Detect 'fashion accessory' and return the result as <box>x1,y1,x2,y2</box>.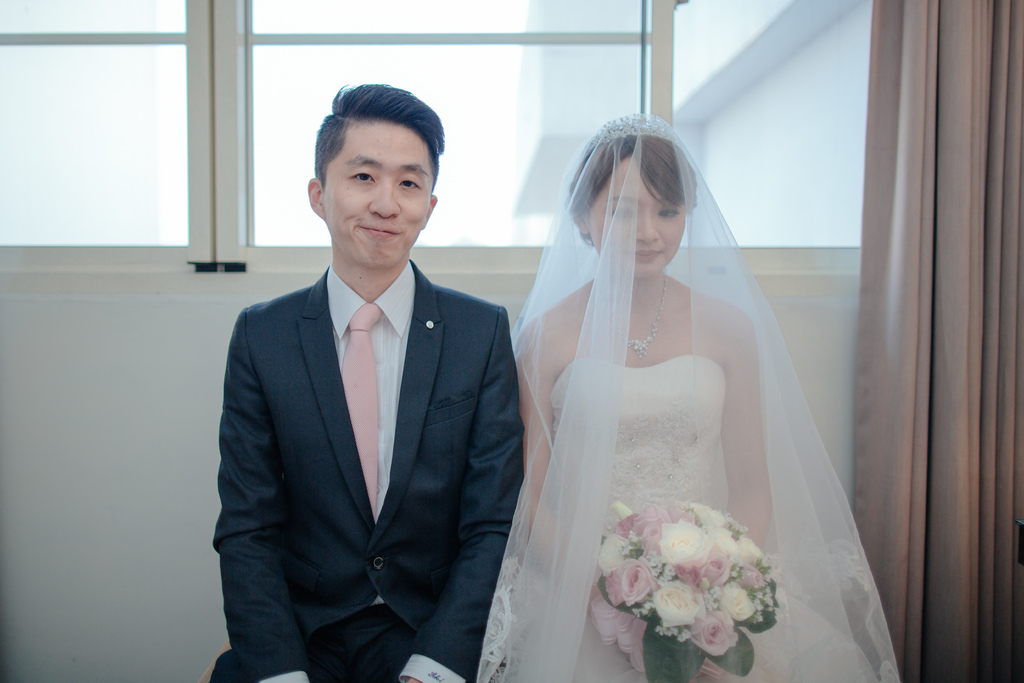
<box>586,111,685,151</box>.
